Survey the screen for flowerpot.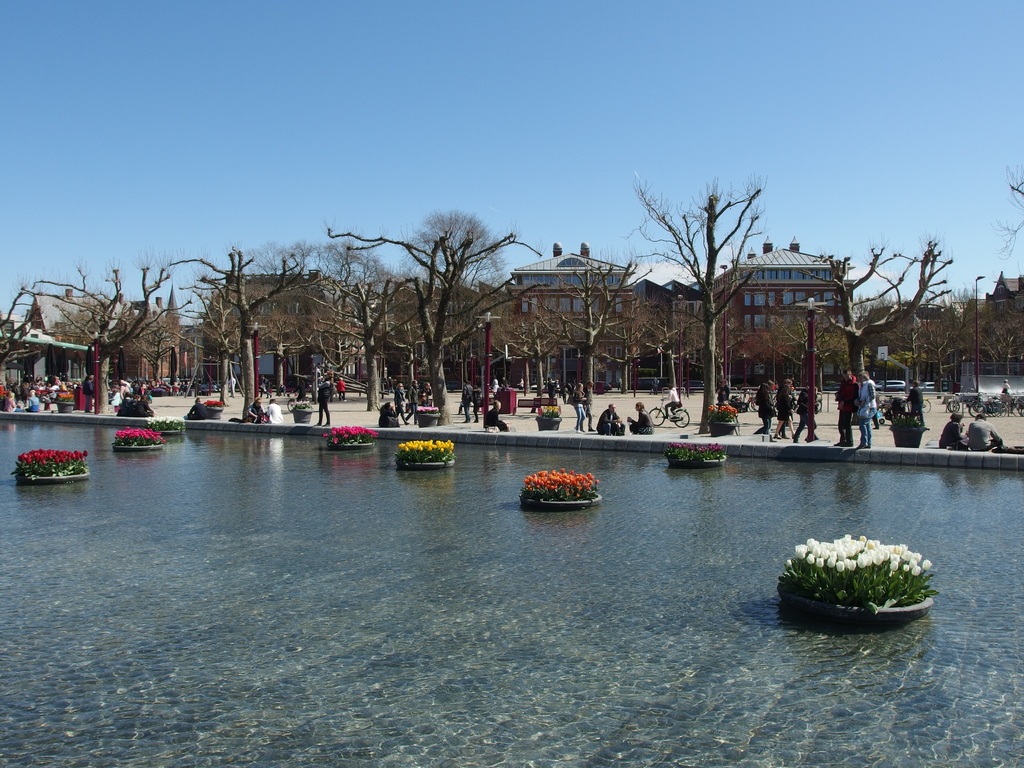
Survey found: bbox(518, 490, 602, 509).
